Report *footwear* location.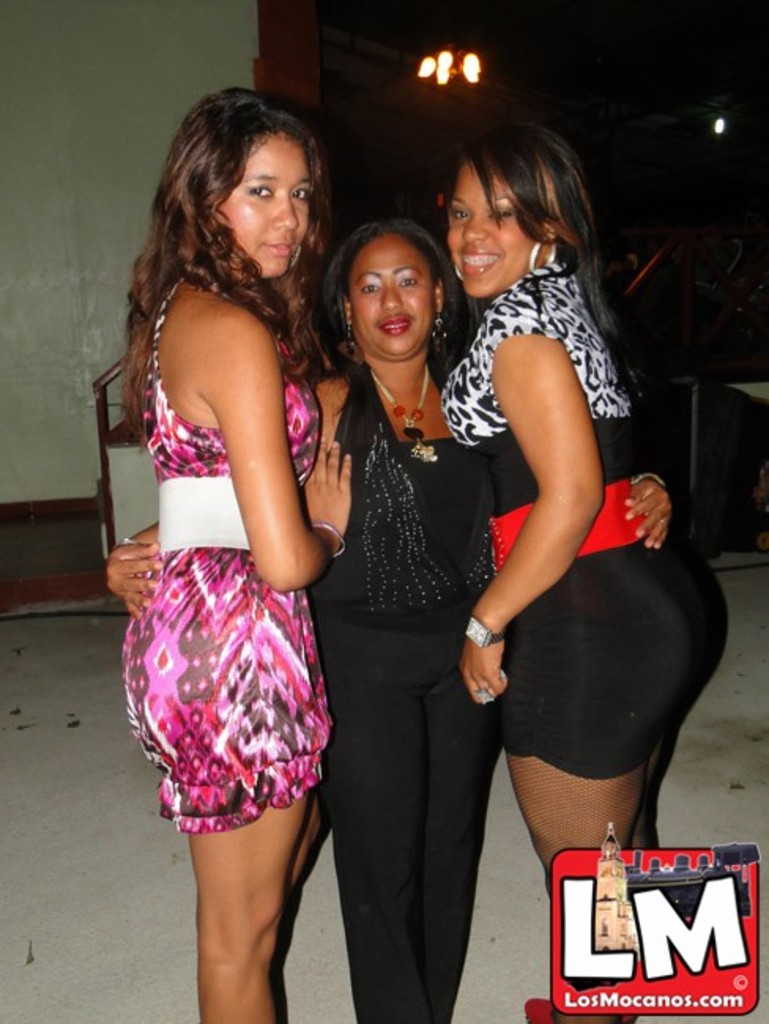
Report: [x1=522, y1=994, x2=558, y2=1022].
